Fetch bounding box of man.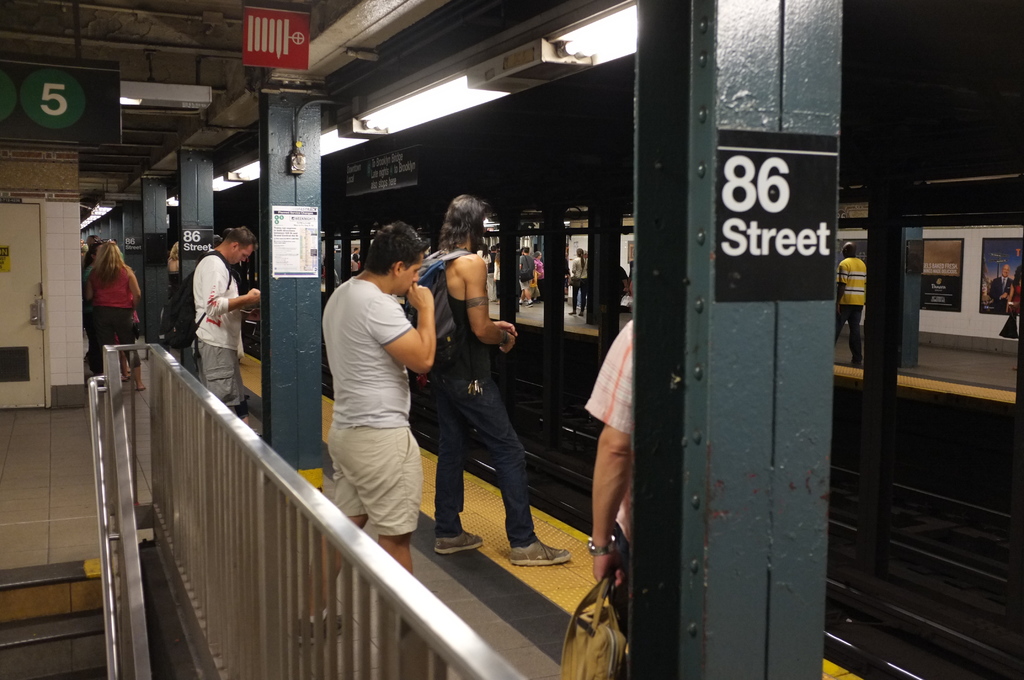
Bbox: <bbox>619, 266, 627, 296</bbox>.
